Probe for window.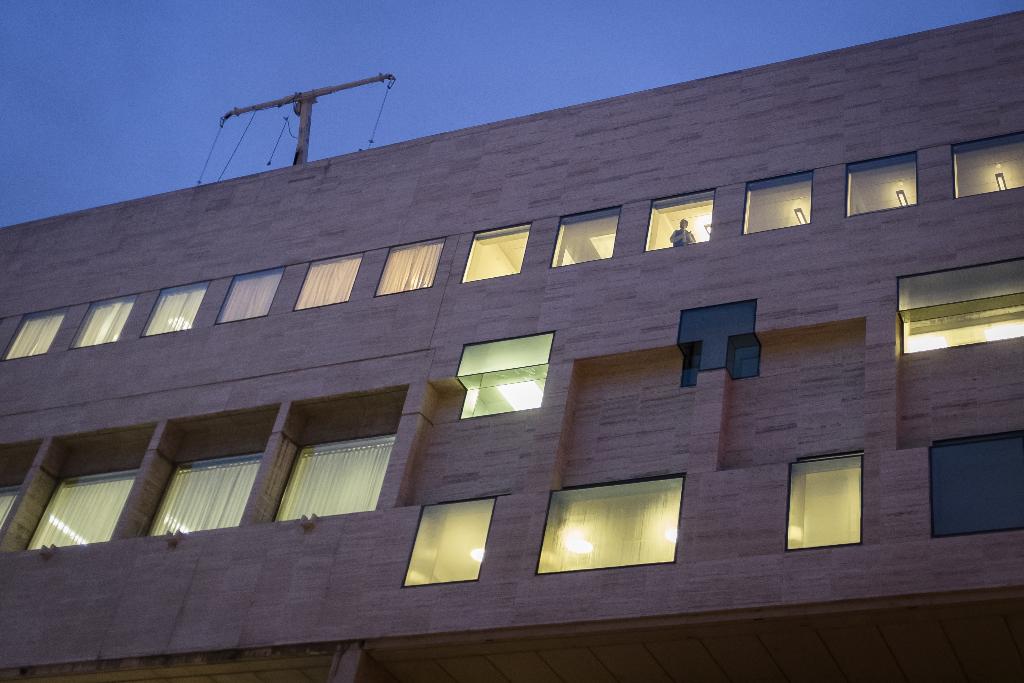
Probe result: locate(273, 431, 399, 525).
